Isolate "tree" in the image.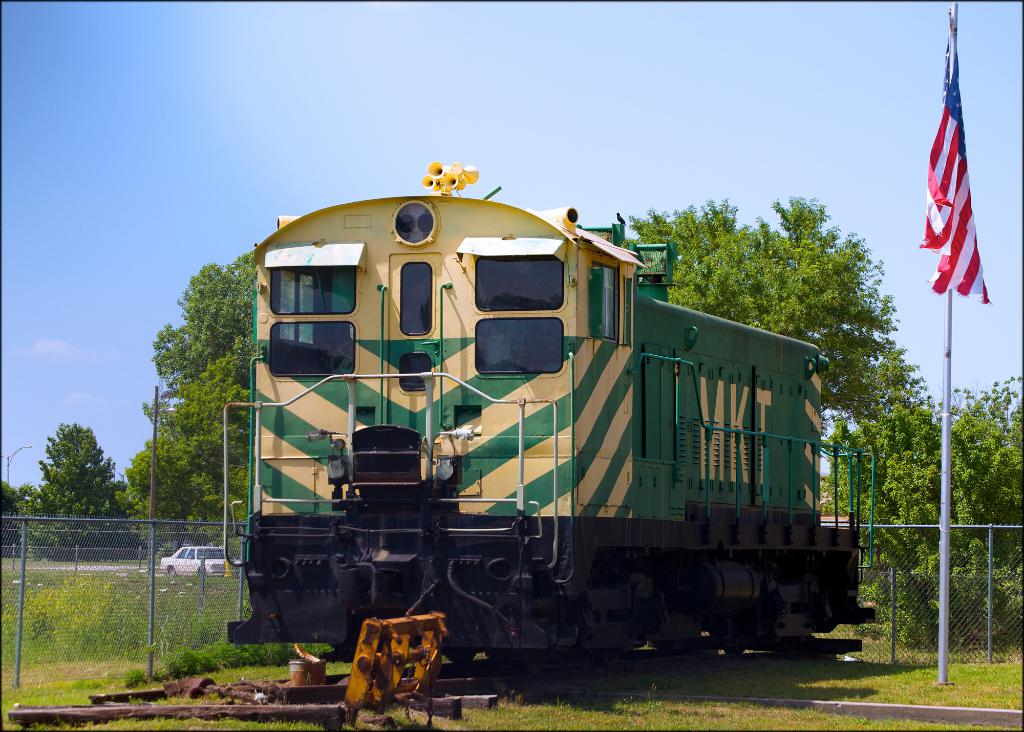
Isolated region: rect(634, 187, 924, 456).
